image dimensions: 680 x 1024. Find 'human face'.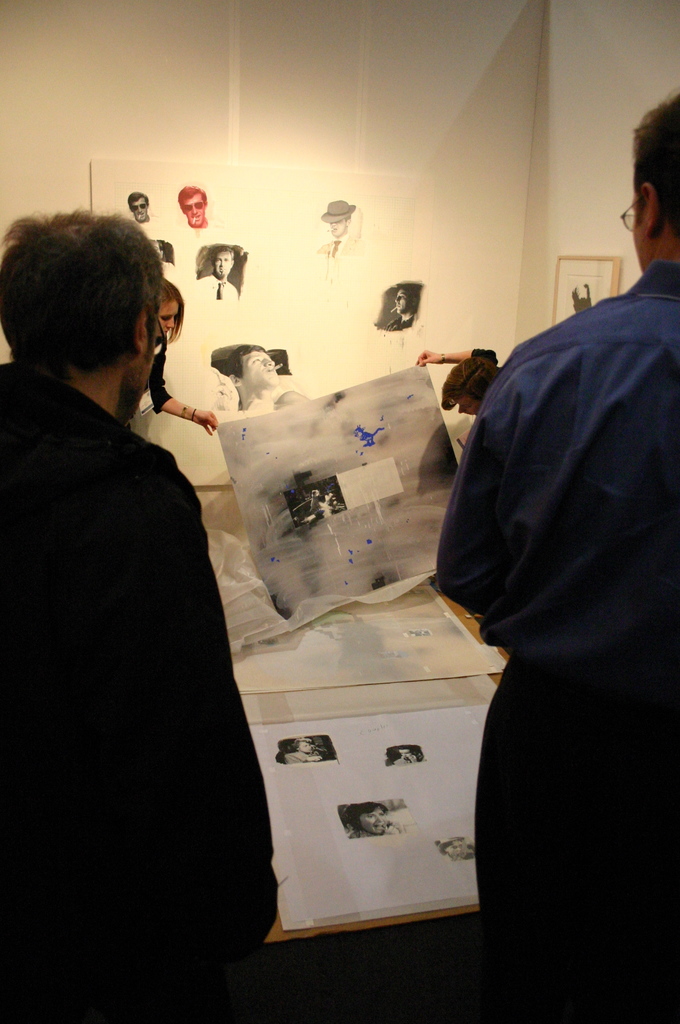
(left=243, top=352, right=280, bottom=387).
